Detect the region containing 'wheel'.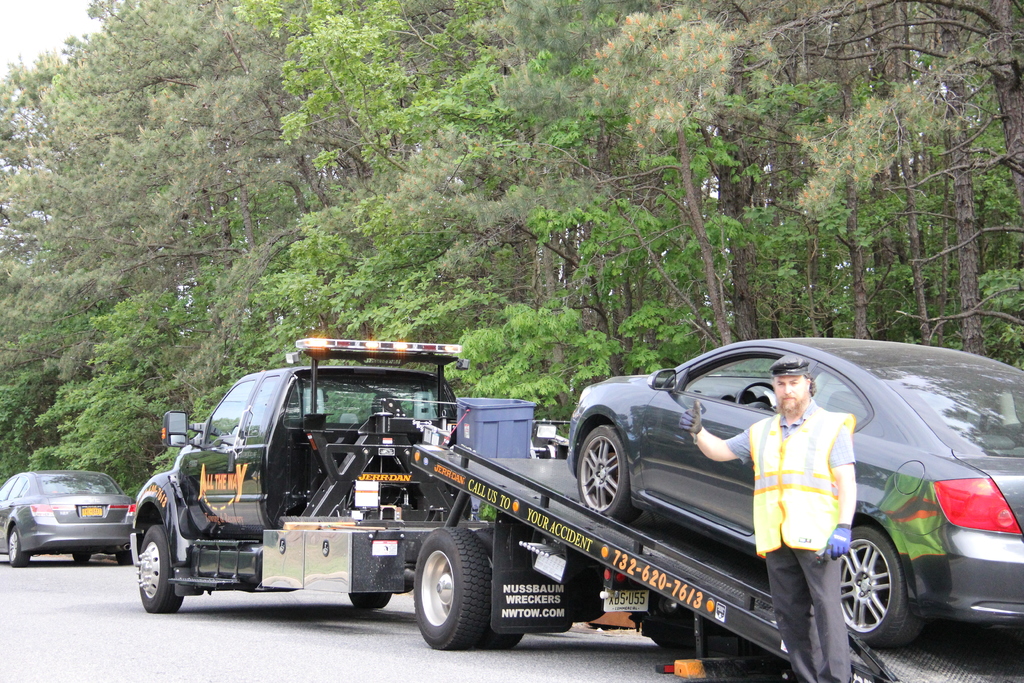
(573, 424, 643, 527).
